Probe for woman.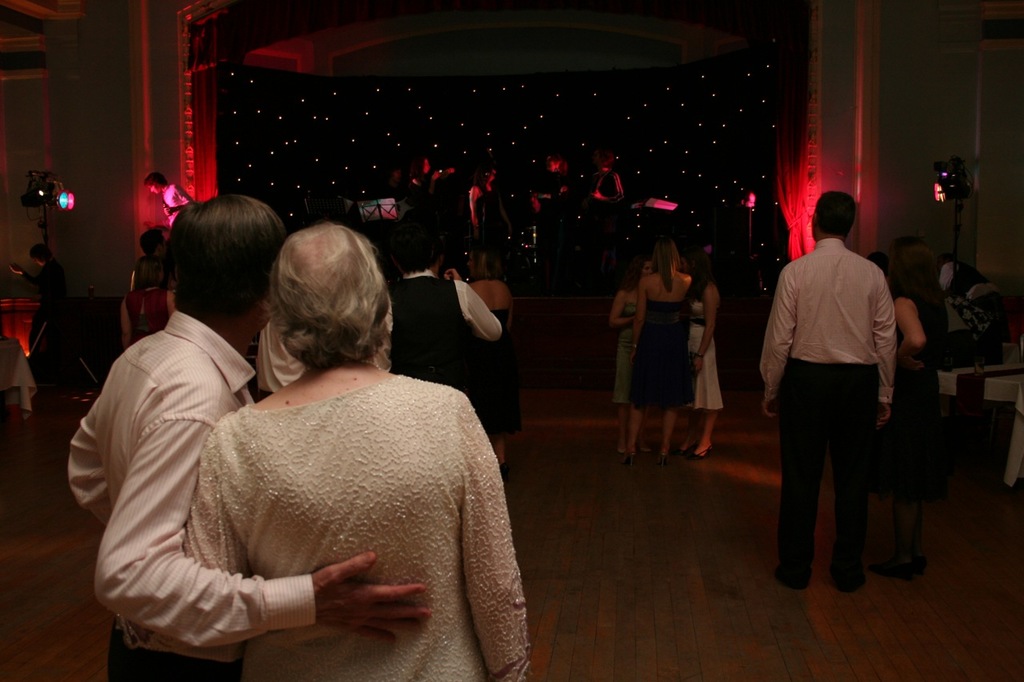
Probe result: 466 162 511 236.
